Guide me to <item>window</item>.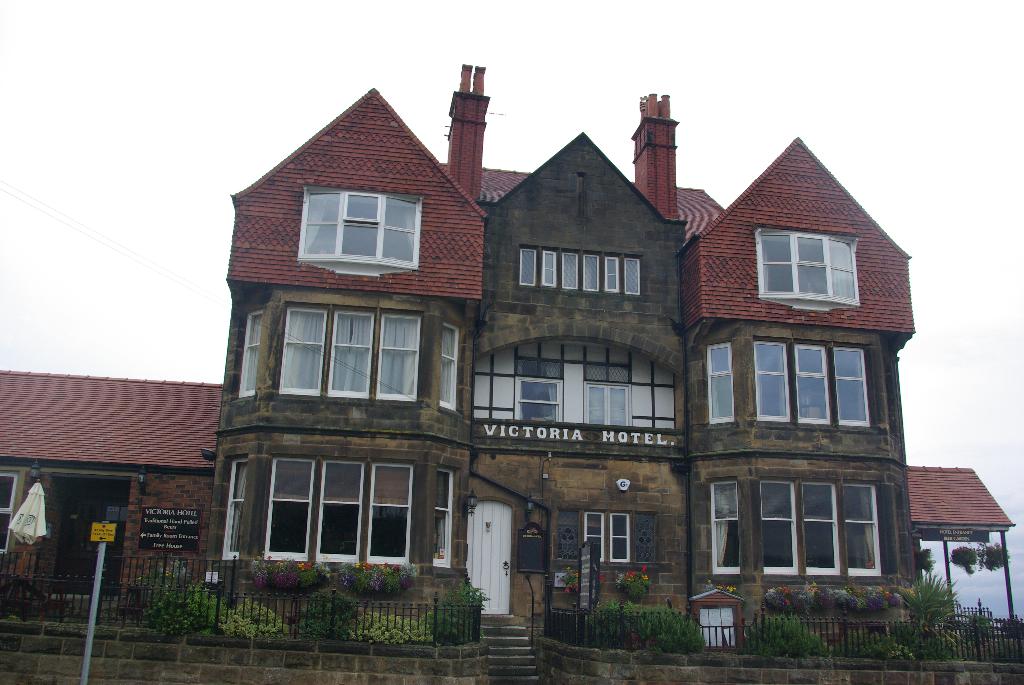
Guidance: x1=701 y1=335 x2=740 y2=430.
